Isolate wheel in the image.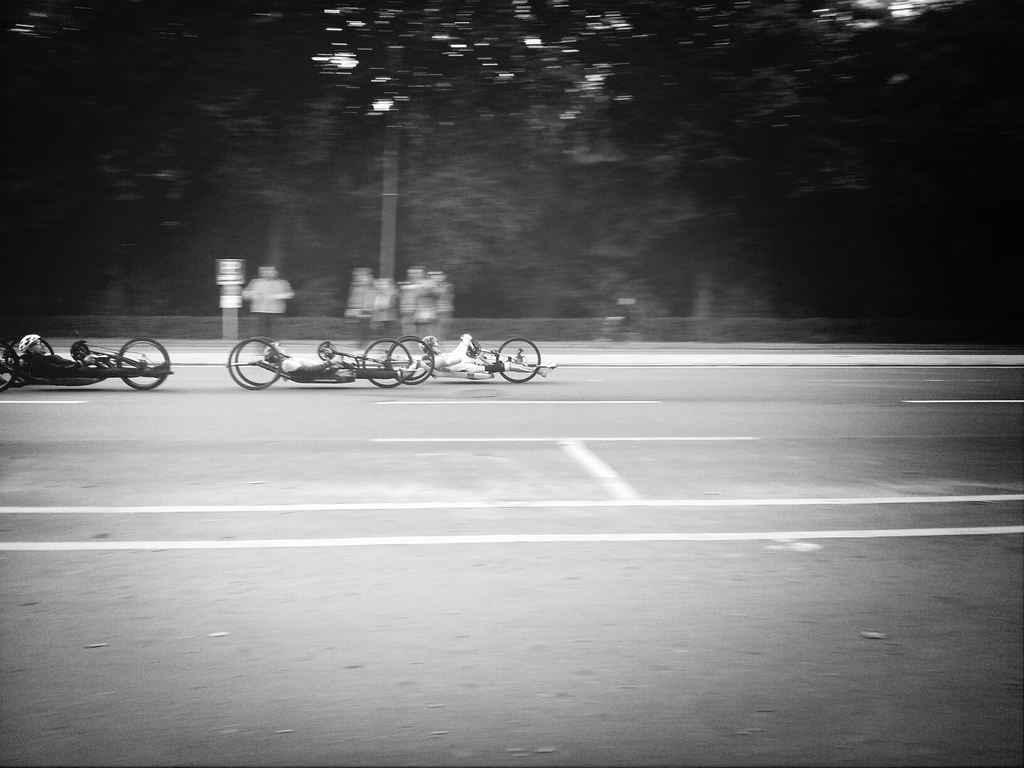
Isolated region: region(364, 338, 413, 392).
